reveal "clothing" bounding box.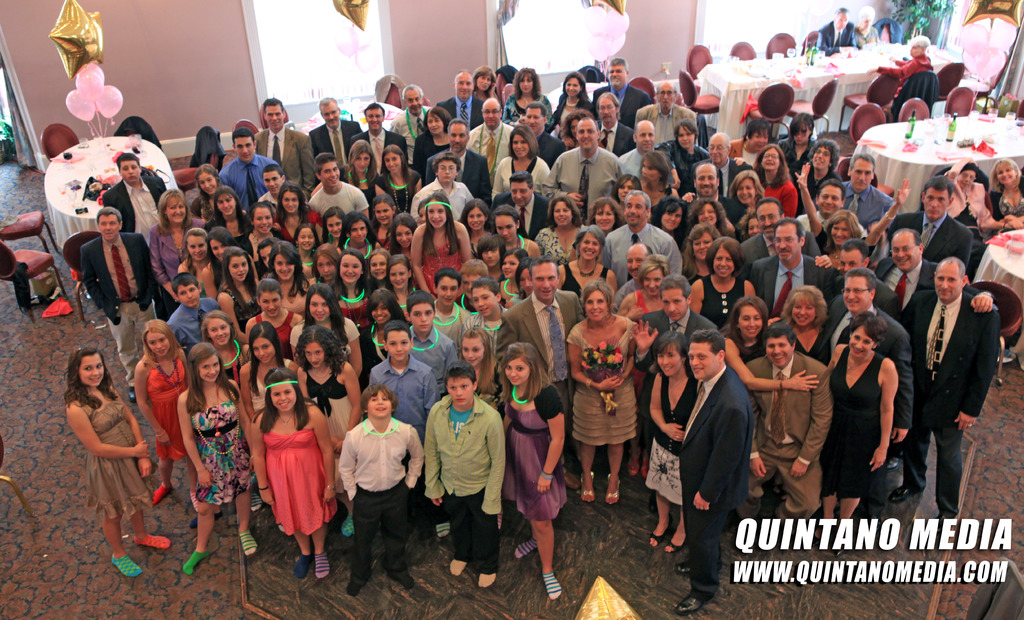
Revealed: [left=394, top=89, right=435, bottom=153].
